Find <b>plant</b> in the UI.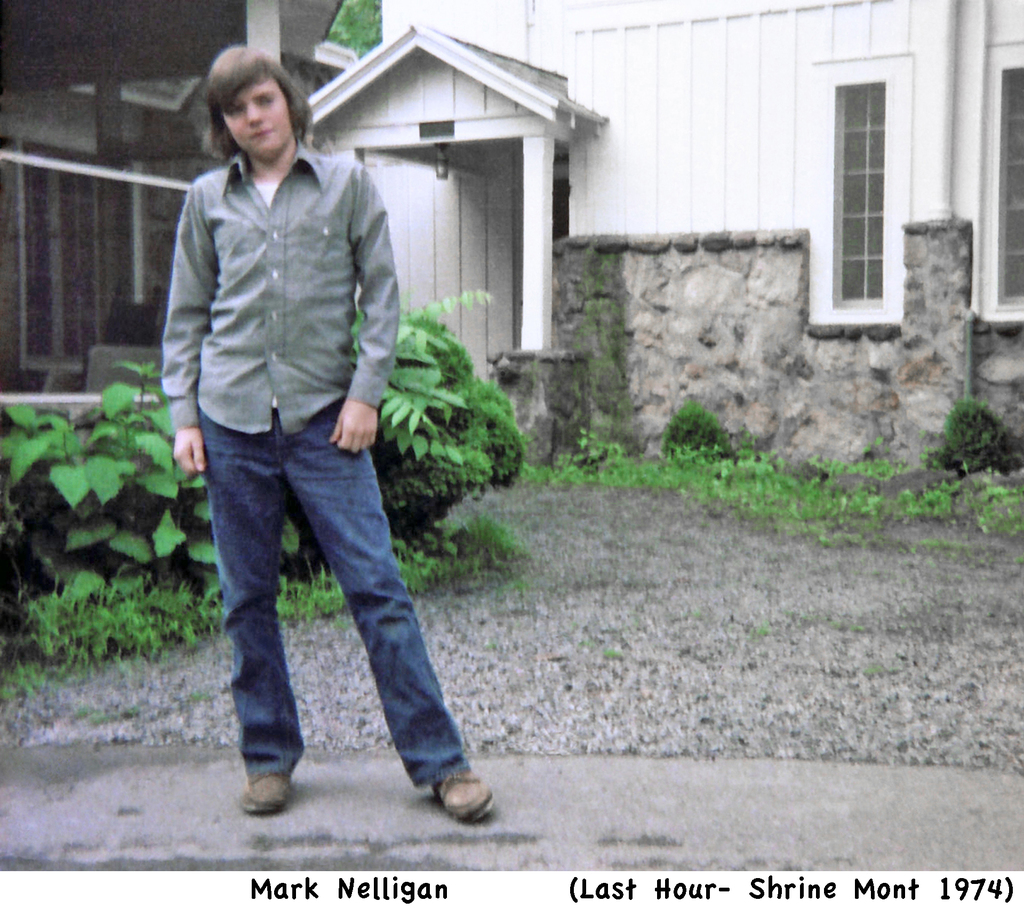
UI element at left=0, top=357, right=225, bottom=604.
